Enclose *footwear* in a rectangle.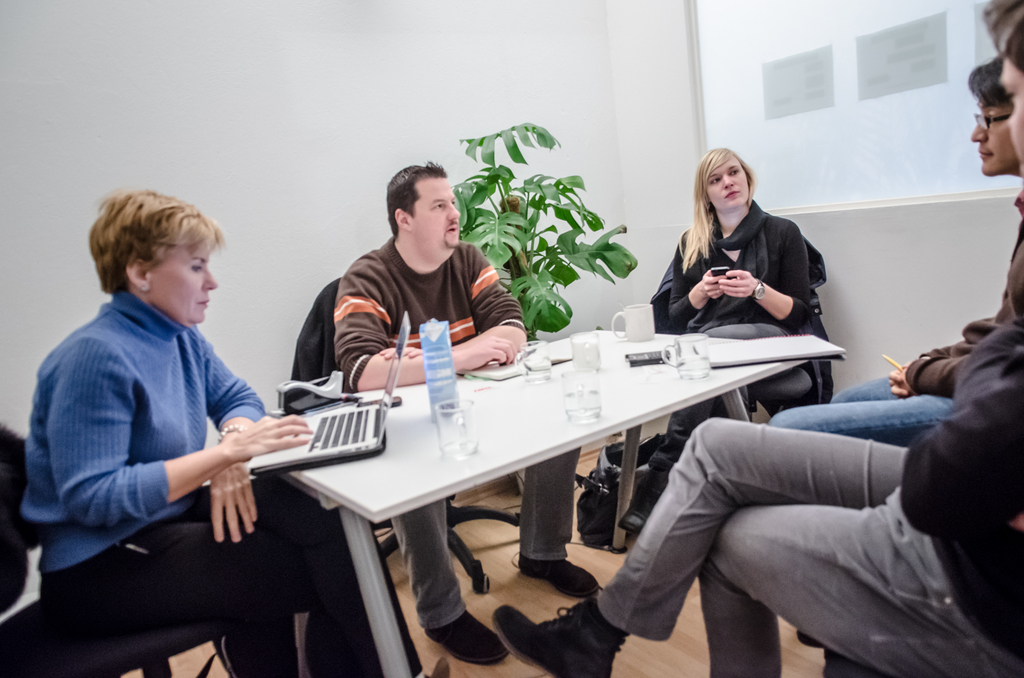
<region>424, 607, 509, 659</region>.
